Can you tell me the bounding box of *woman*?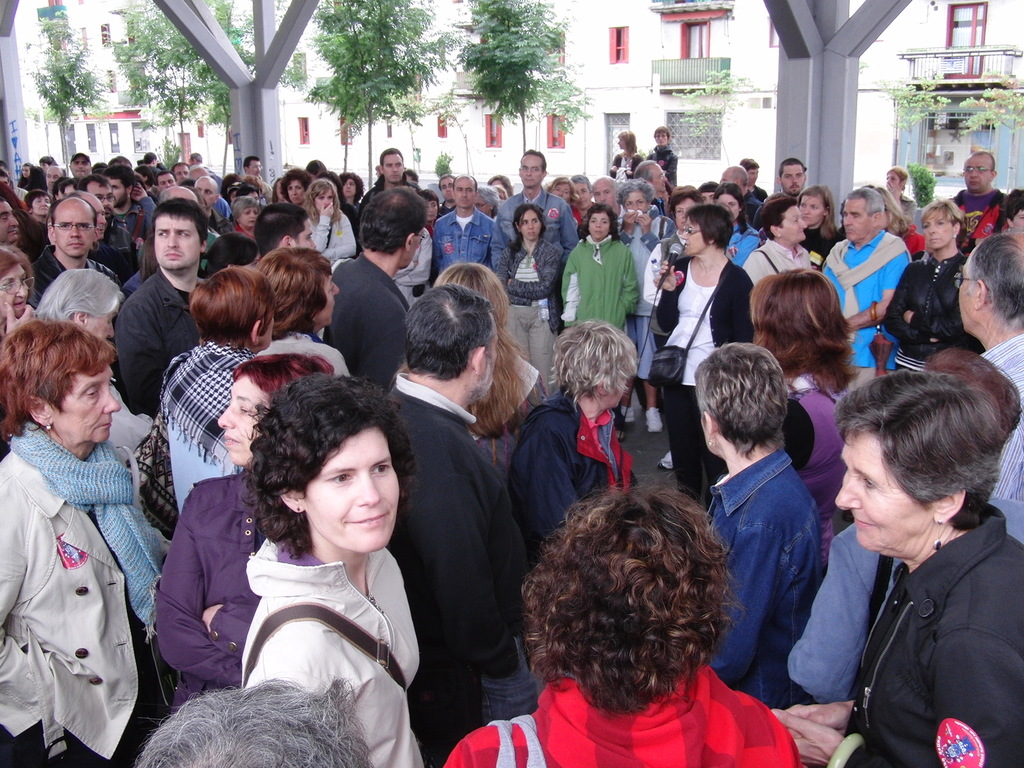
(473, 183, 499, 220).
